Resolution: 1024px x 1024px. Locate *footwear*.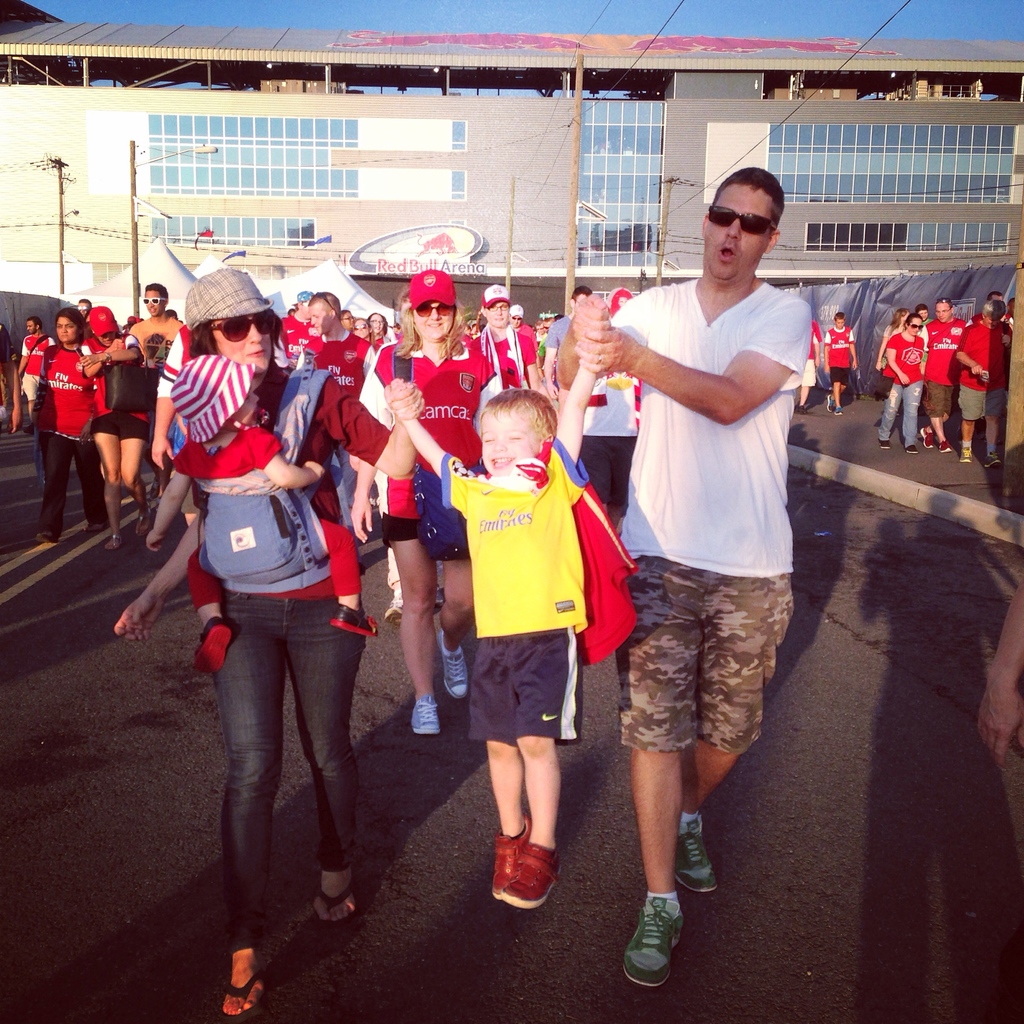
<bbox>982, 454, 1004, 471</bbox>.
